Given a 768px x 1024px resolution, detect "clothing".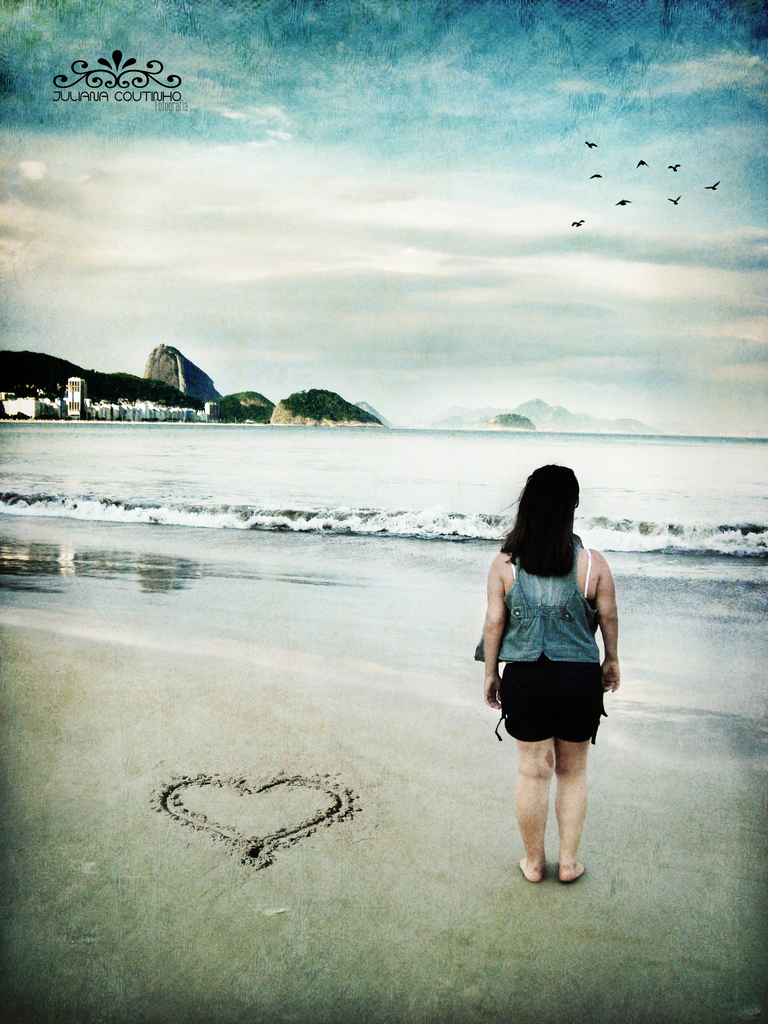
(x1=483, y1=526, x2=617, y2=780).
